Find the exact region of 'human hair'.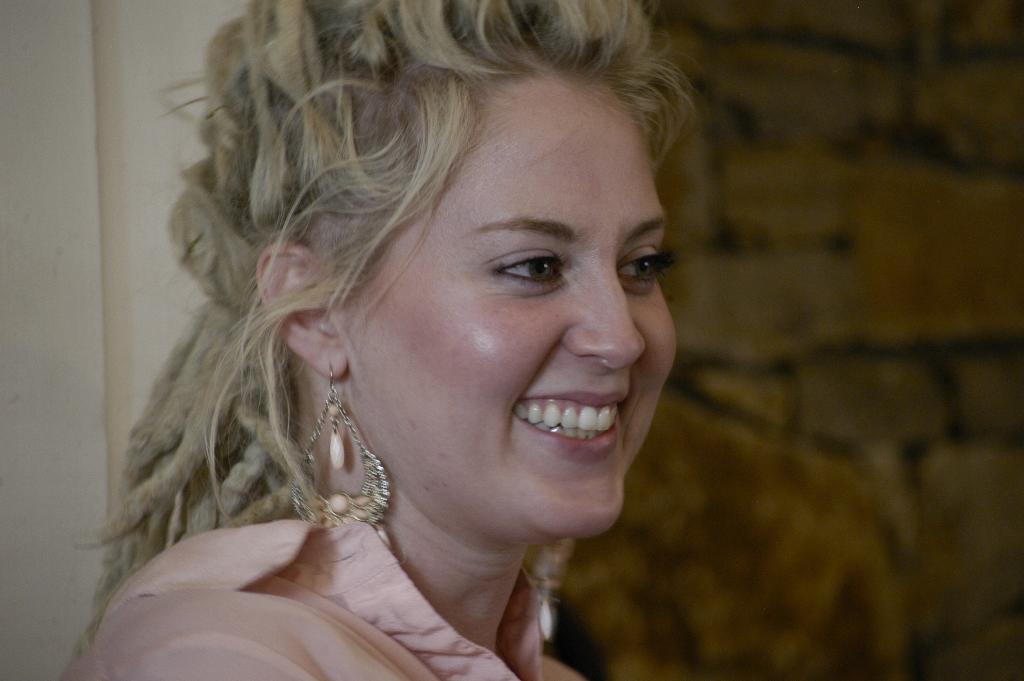
Exact region: <region>124, 0, 706, 574</region>.
